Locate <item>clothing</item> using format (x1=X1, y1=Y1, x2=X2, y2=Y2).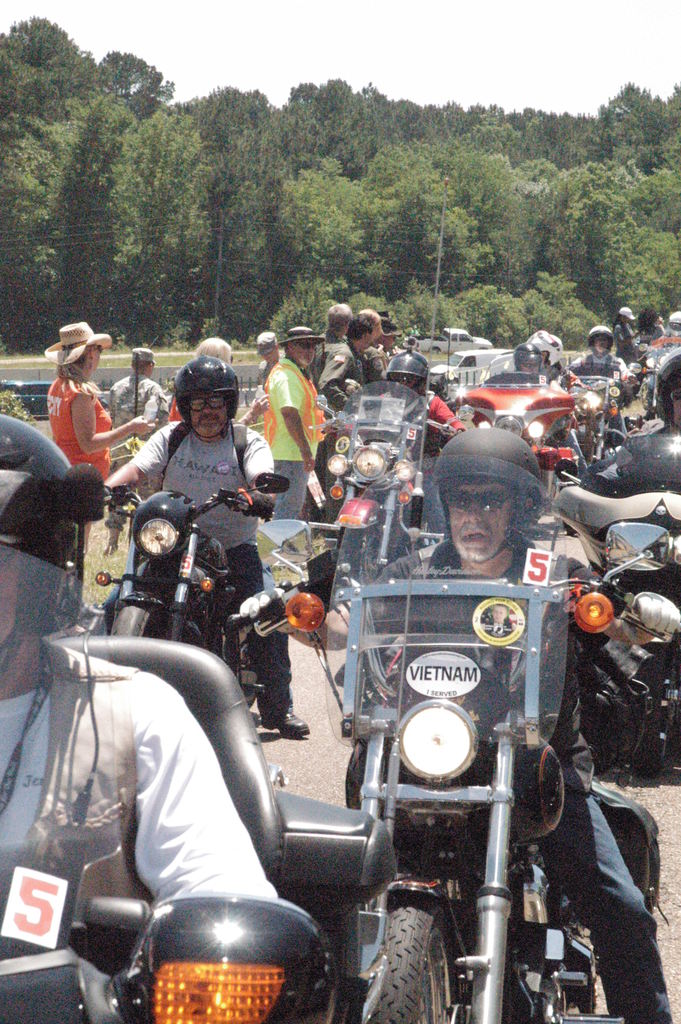
(x1=278, y1=460, x2=322, y2=517).
